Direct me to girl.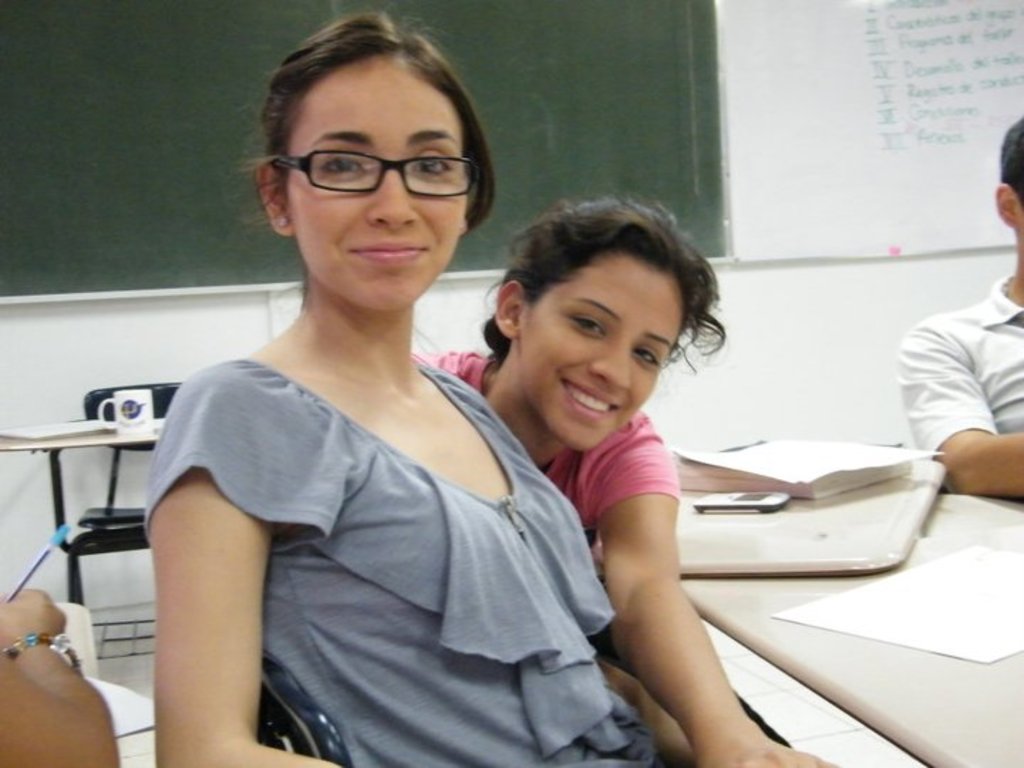
Direction: [left=149, top=0, right=684, bottom=767].
